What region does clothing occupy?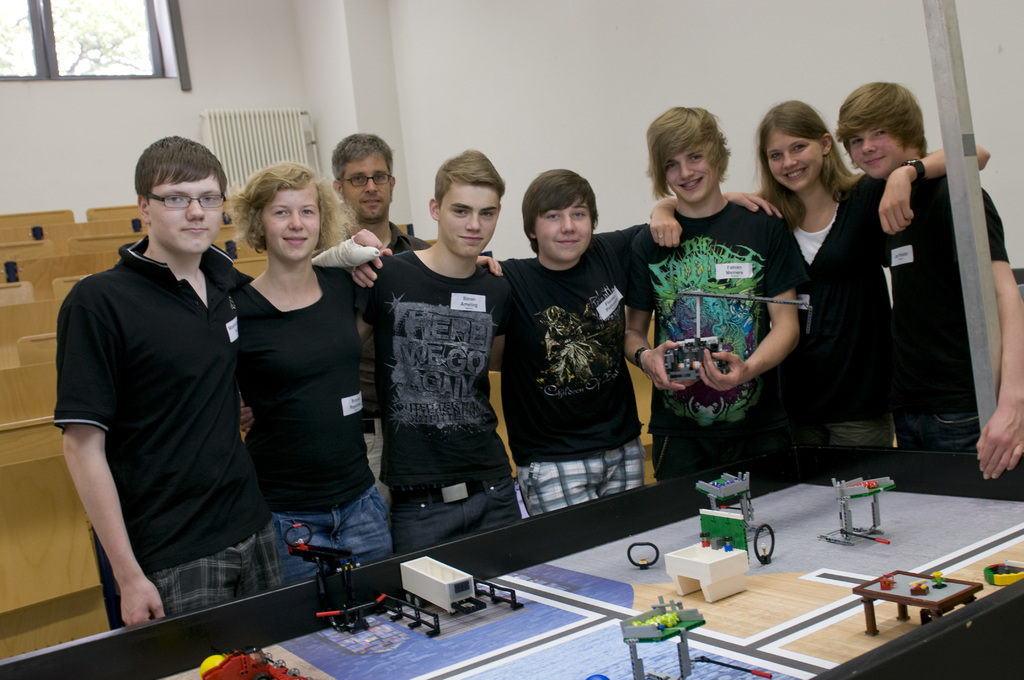
(x1=394, y1=221, x2=427, y2=259).
